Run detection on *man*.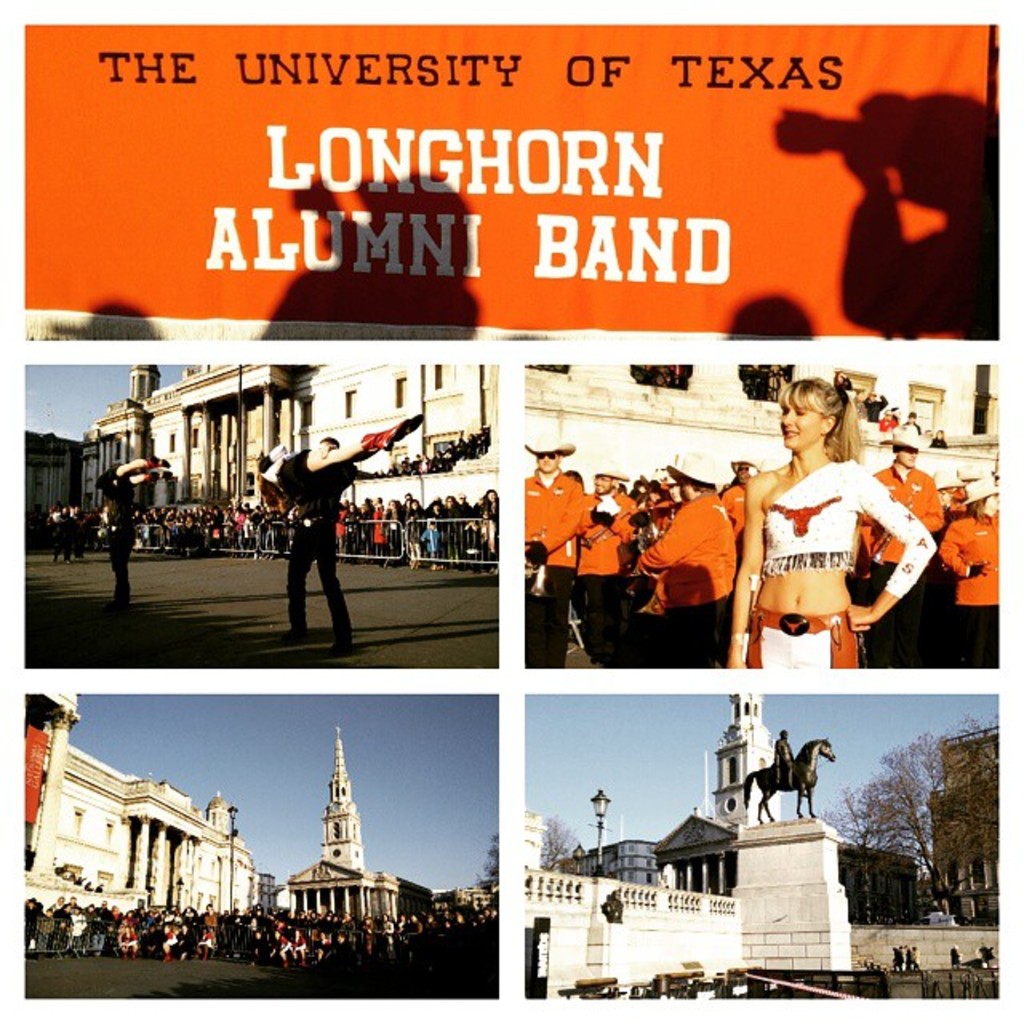
Result: (526, 438, 603, 606).
